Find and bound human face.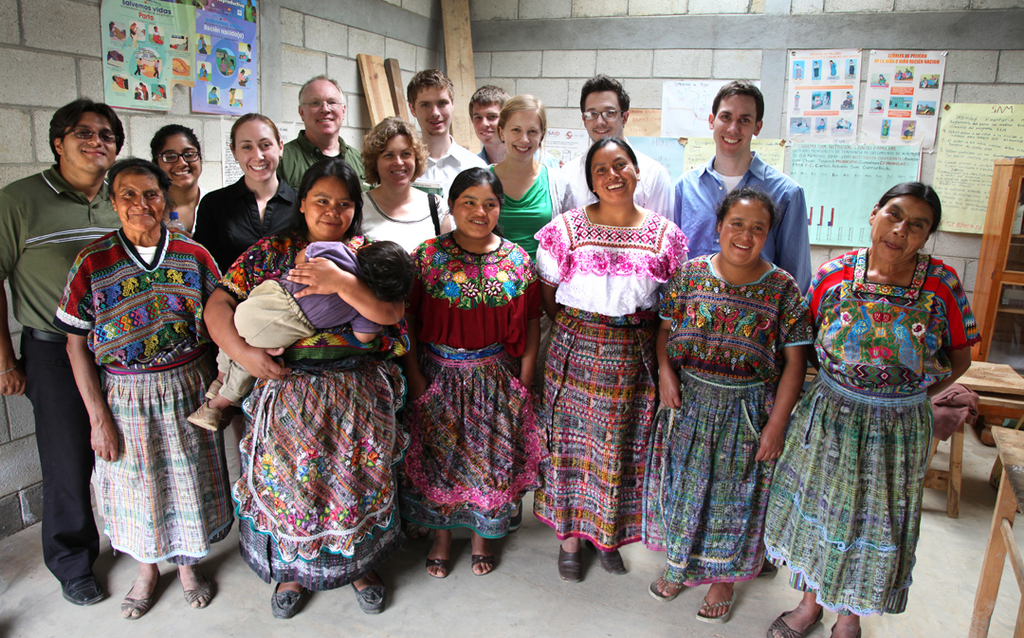
Bound: locate(237, 120, 283, 187).
